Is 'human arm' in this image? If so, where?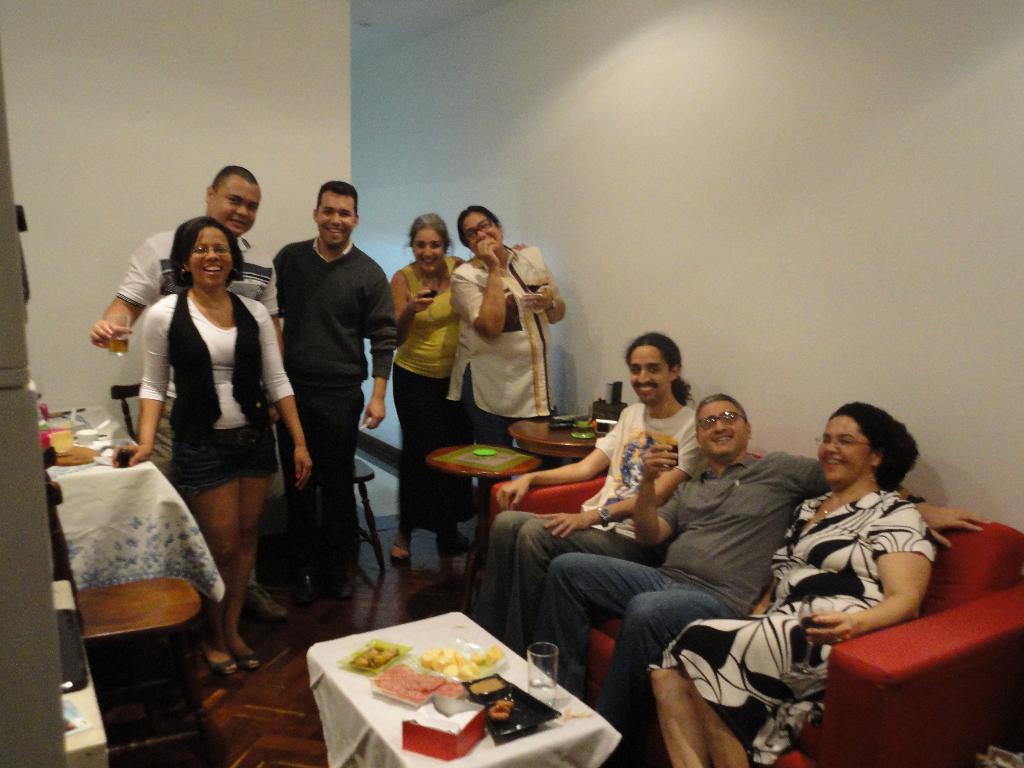
Yes, at region(632, 444, 700, 553).
